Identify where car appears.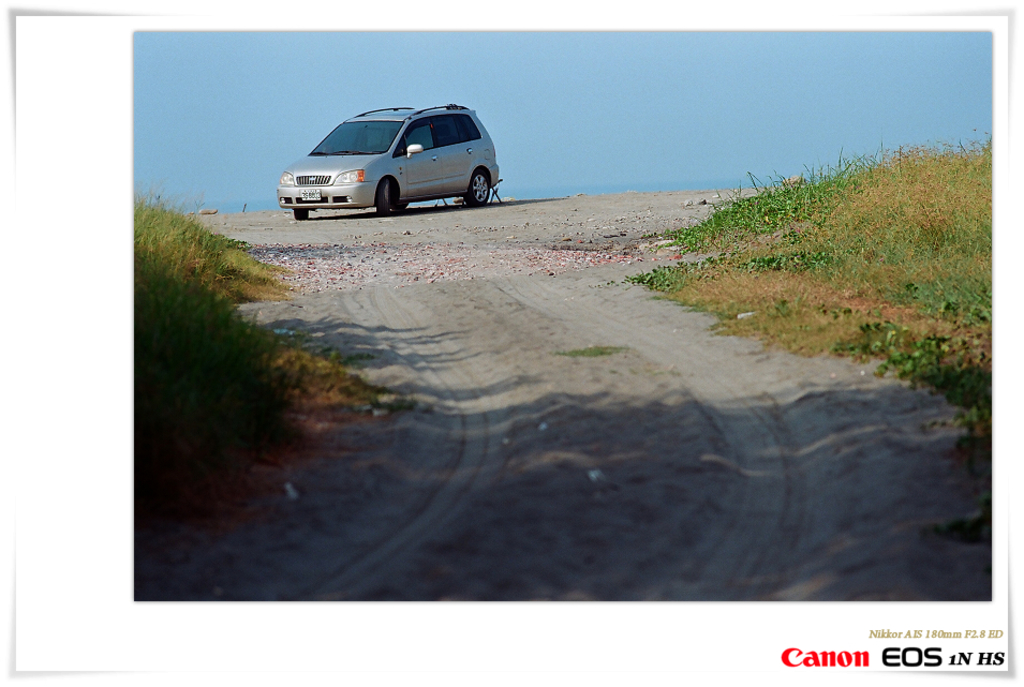
Appears at box=[278, 102, 500, 220].
